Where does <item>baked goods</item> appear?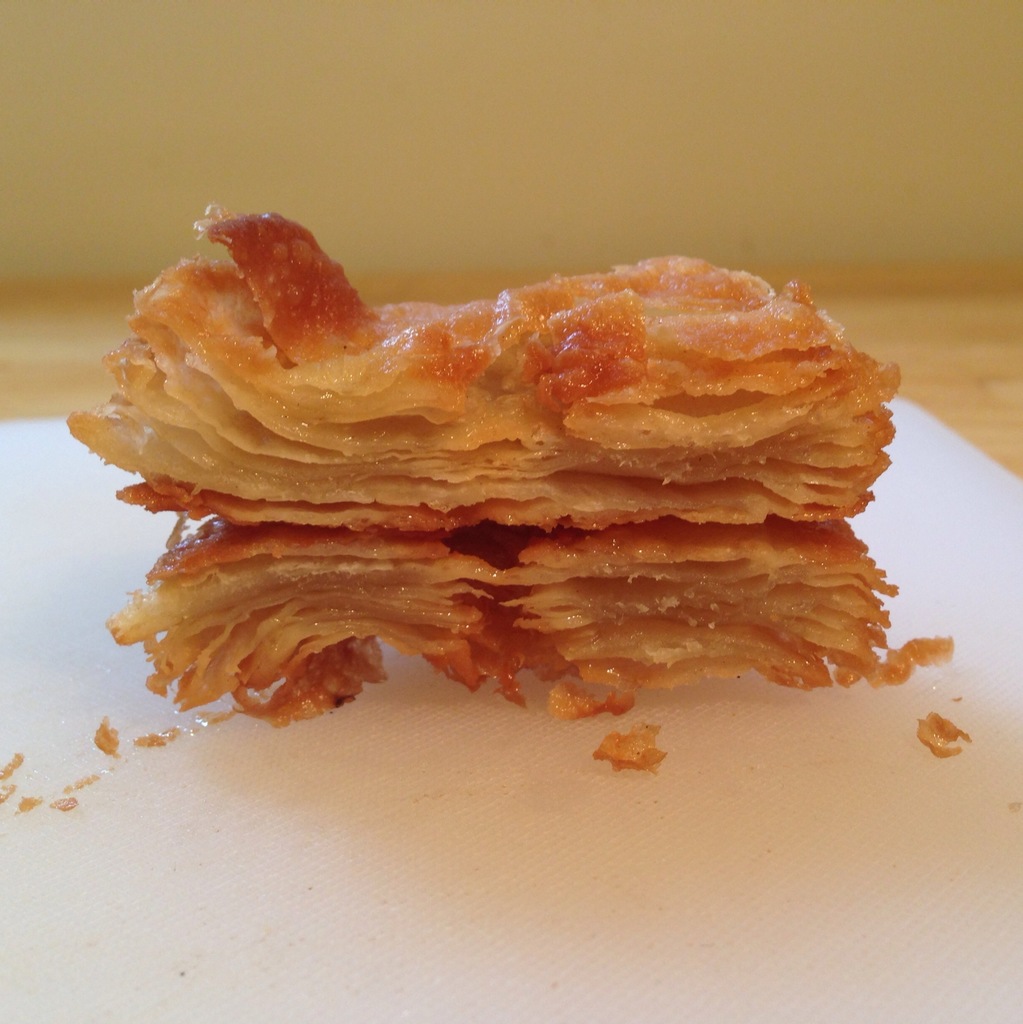
Appears at bbox=(94, 200, 940, 723).
